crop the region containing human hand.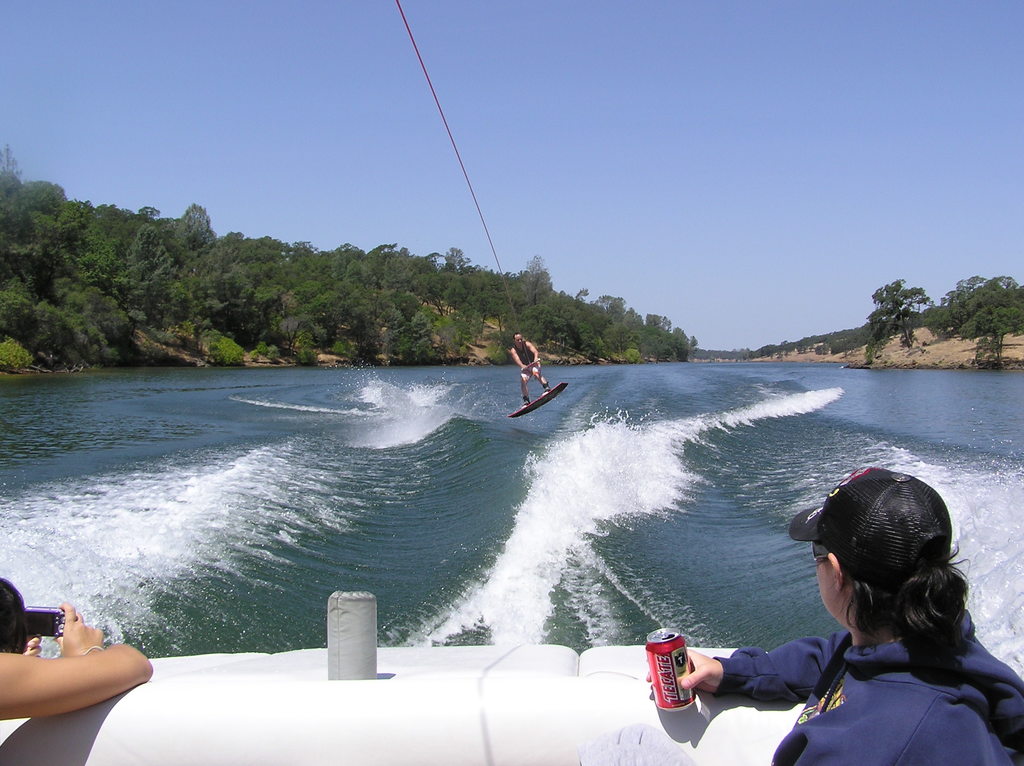
Crop region: select_region(19, 628, 44, 660).
